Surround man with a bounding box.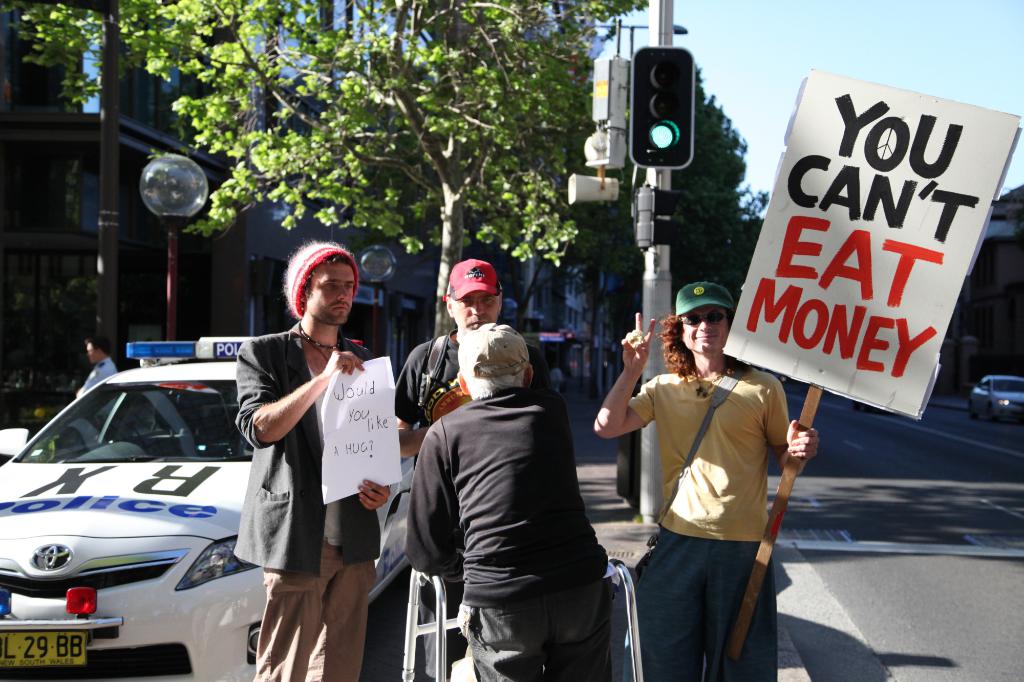
[73, 334, 125, 399].
